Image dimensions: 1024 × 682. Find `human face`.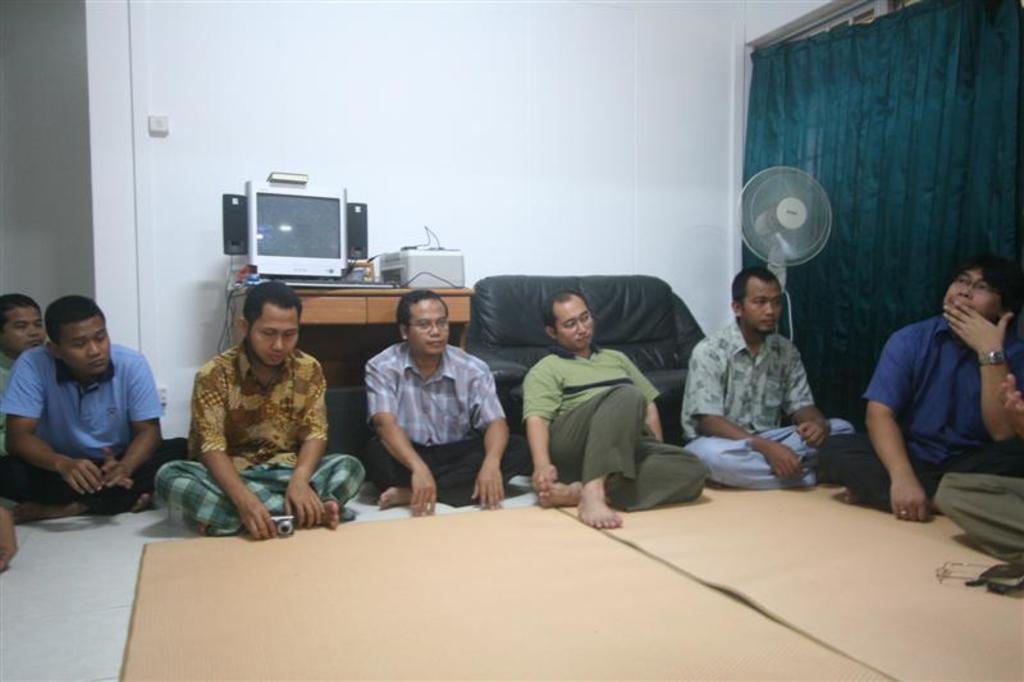
[6, 302, 45, 345].
